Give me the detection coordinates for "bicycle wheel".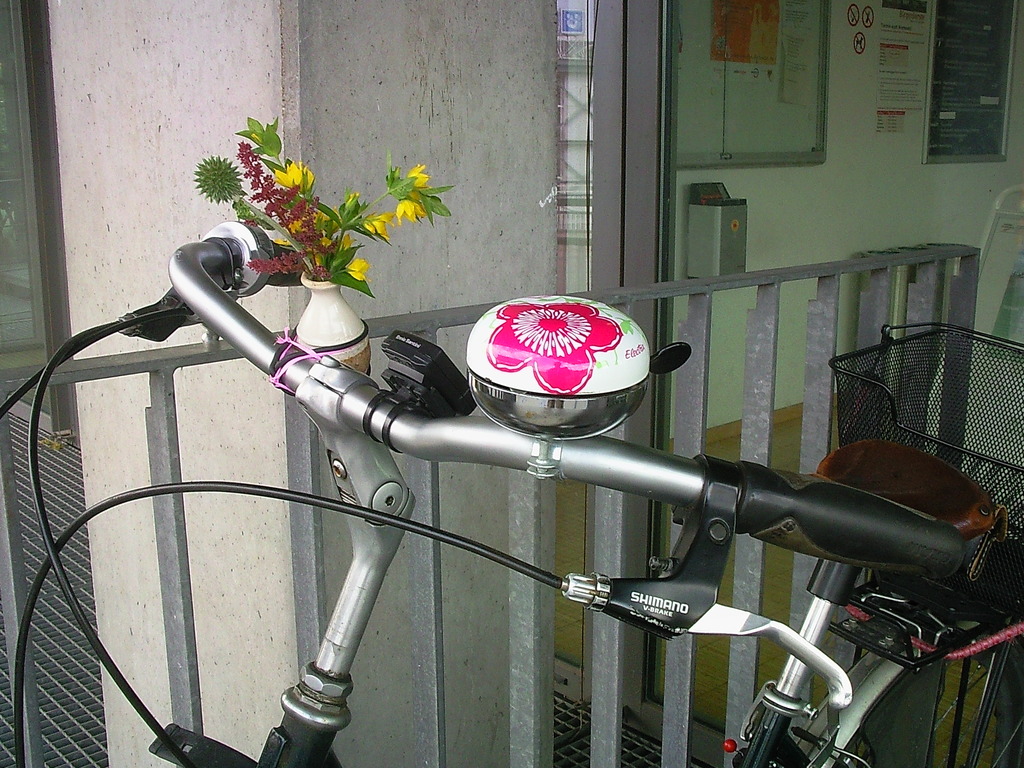
crop(801, 656, 1023, 767).
